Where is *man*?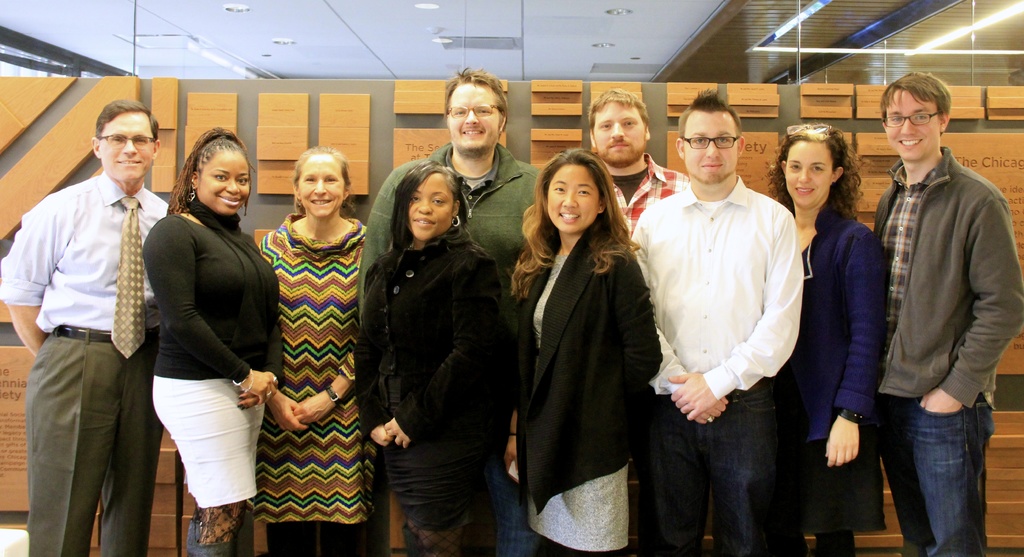
x1=0, y1=97, x2=168, y2=556.
